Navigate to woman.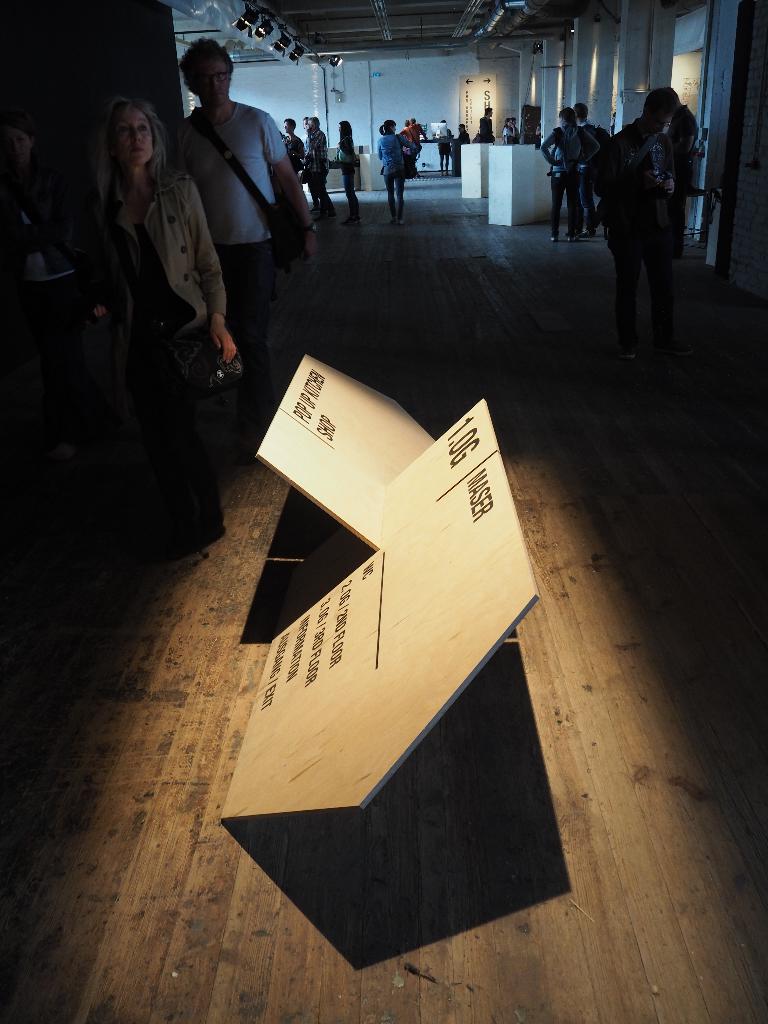
Navigation target: <bbox>339, 123, 360, 225</bbox>.
